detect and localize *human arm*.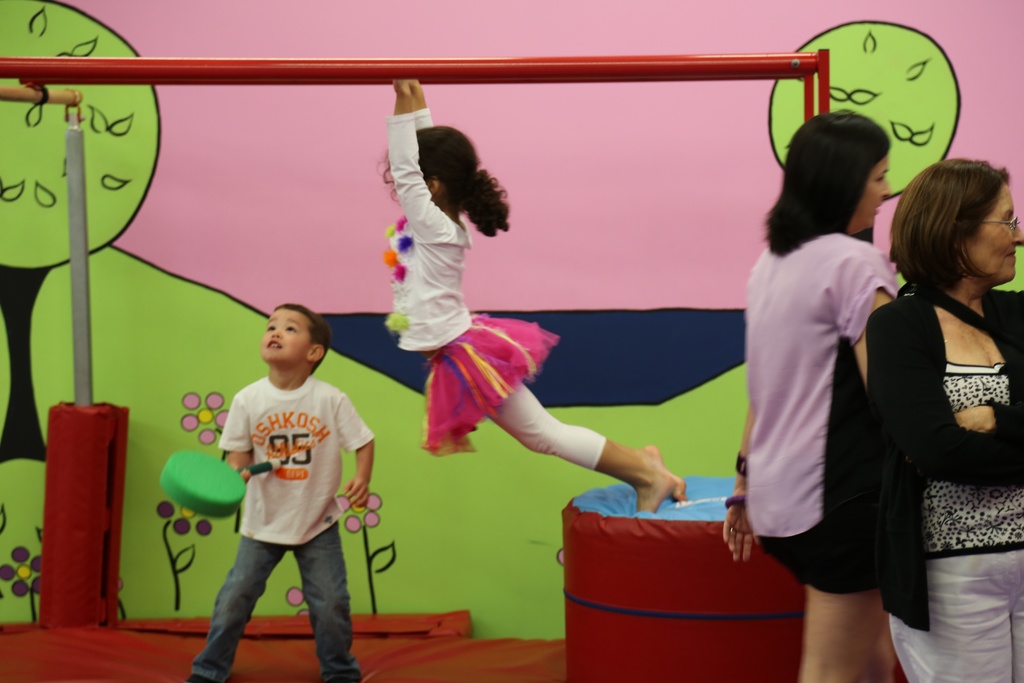
Localized at left=722, top=403, right=762, bottom=564.
